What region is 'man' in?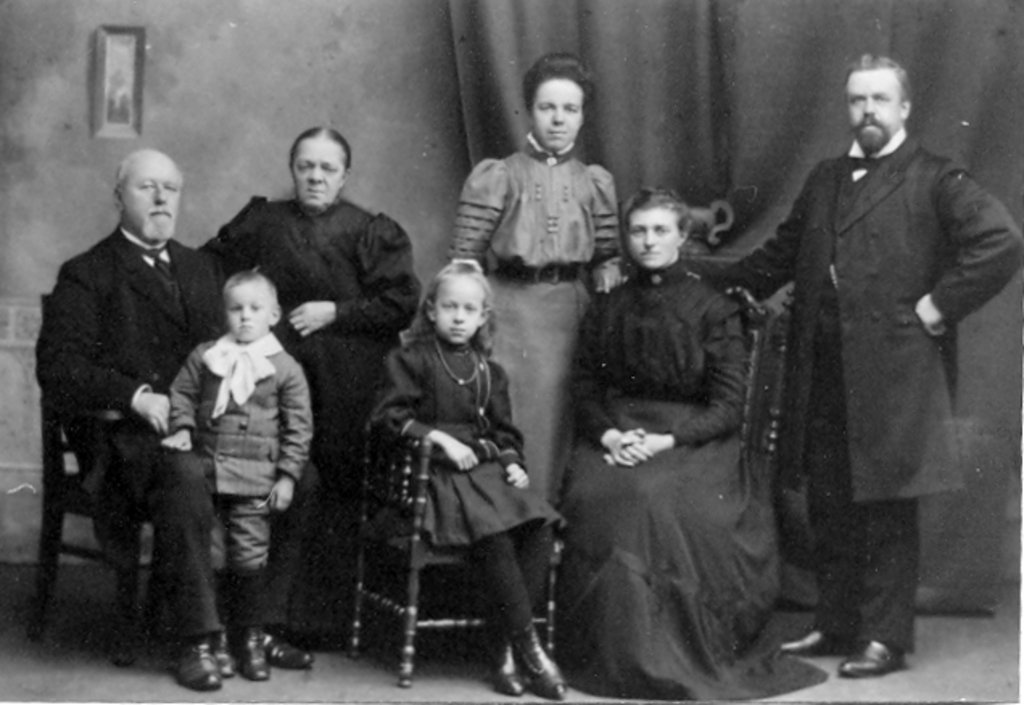
crop(39, 140, 237, 673).
